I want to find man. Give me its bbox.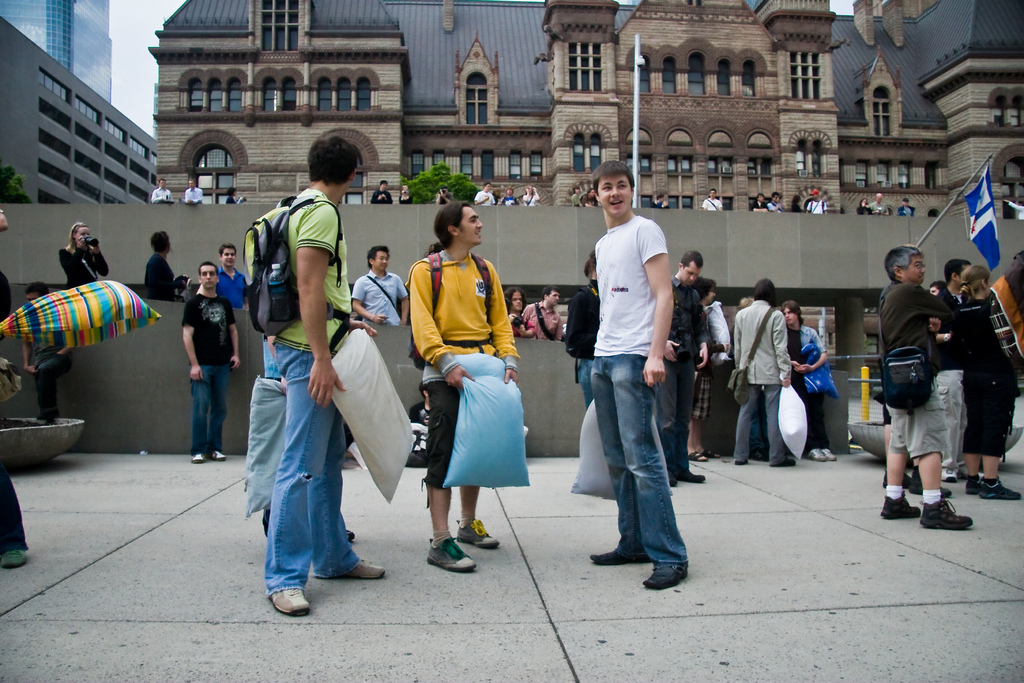
region(152, 178, 175, 201).
